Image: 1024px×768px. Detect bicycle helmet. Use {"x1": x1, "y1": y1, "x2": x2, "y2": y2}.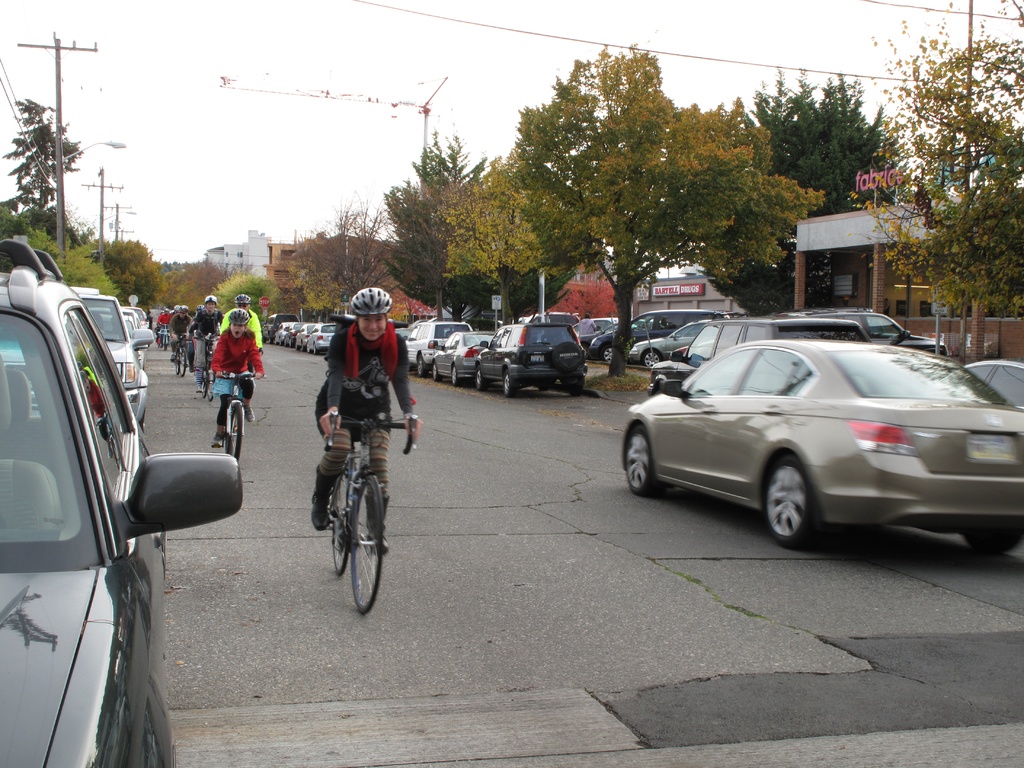
{"x1": 348, "y1": 286, "x2": 391, "y2": 318}.
